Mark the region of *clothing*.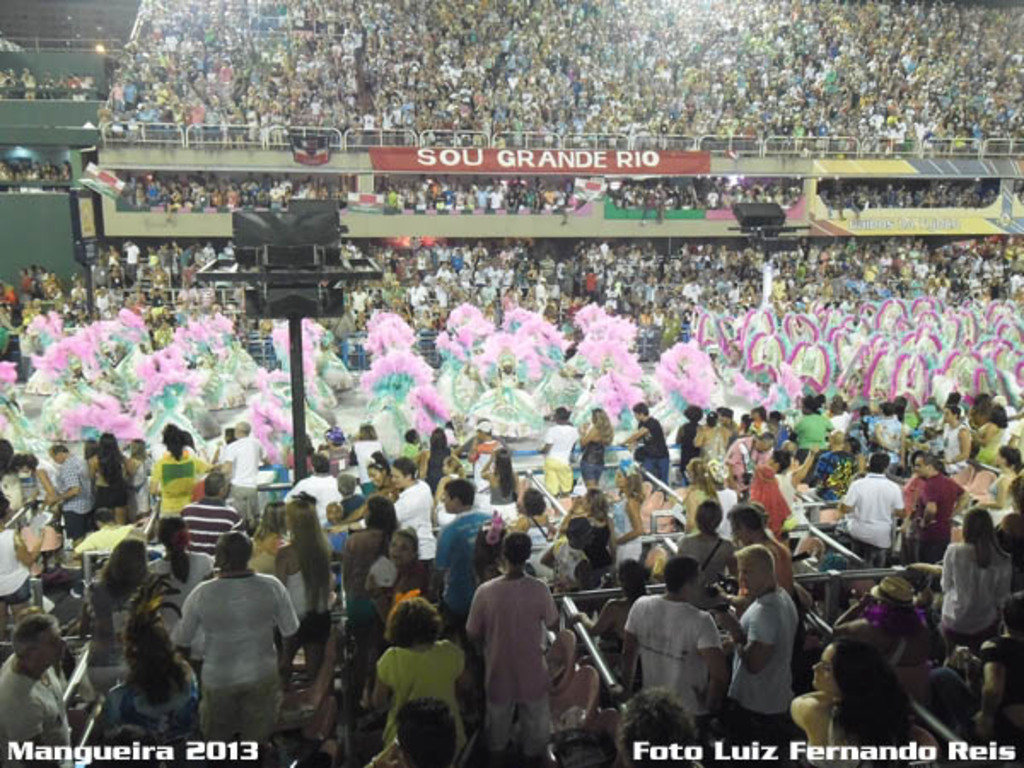
Region: left=584, top=425, right=608, bottom=485.
